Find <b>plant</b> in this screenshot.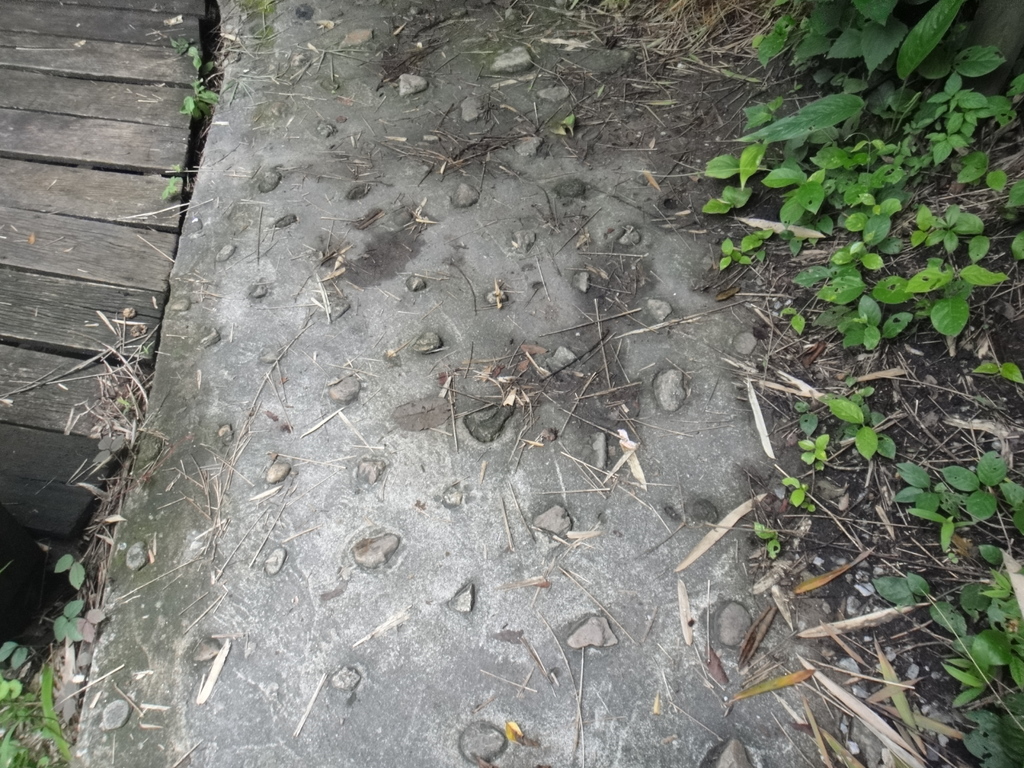
The bounding box for <b>plant</b> is (x1=799, y1=437, x2=833, y2=474).
